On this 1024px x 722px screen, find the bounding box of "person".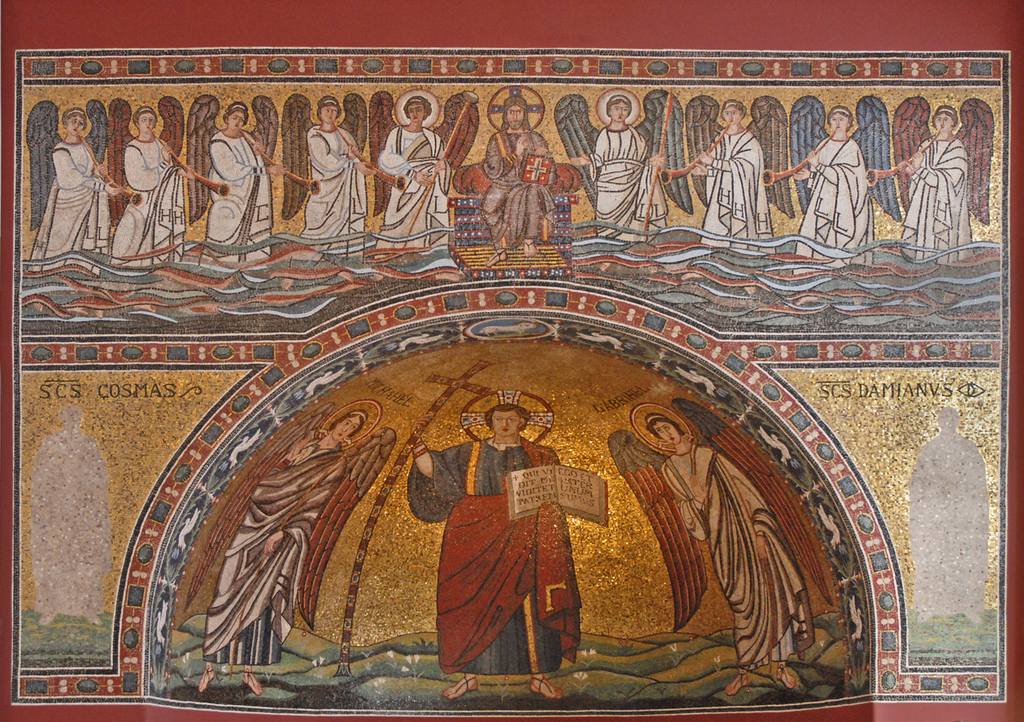
Bounding box: detection(372, 93, 452, 263).
